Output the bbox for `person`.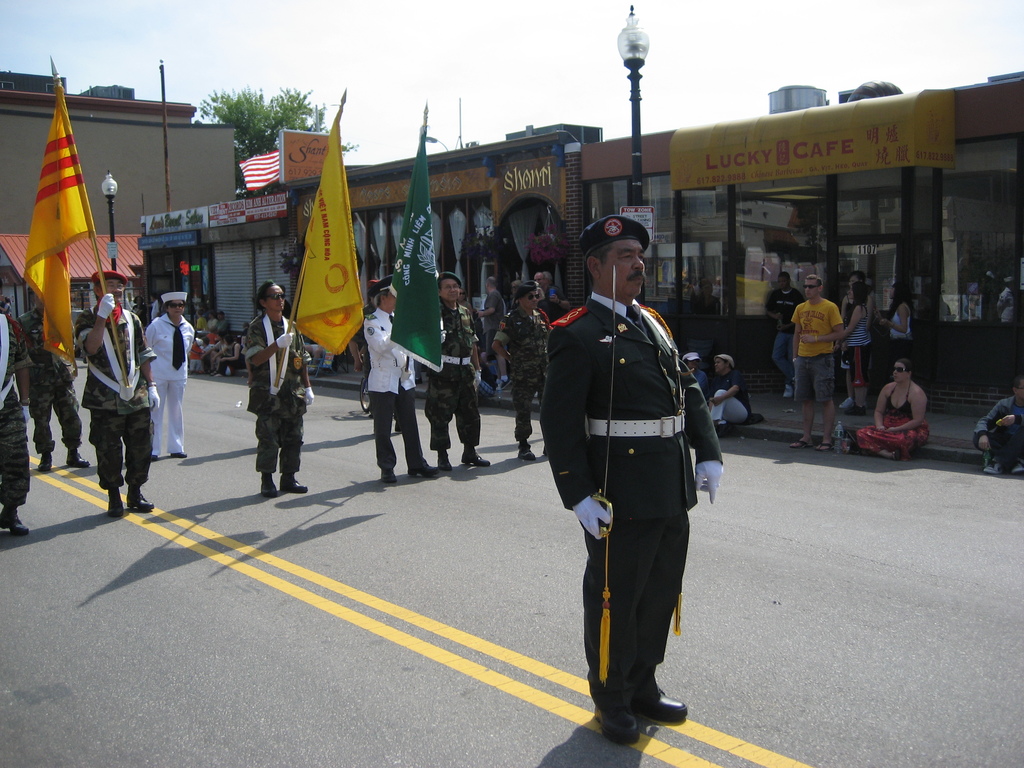
{"left": 970, "top": 381, "right": 1023, "bottom": 477}.
